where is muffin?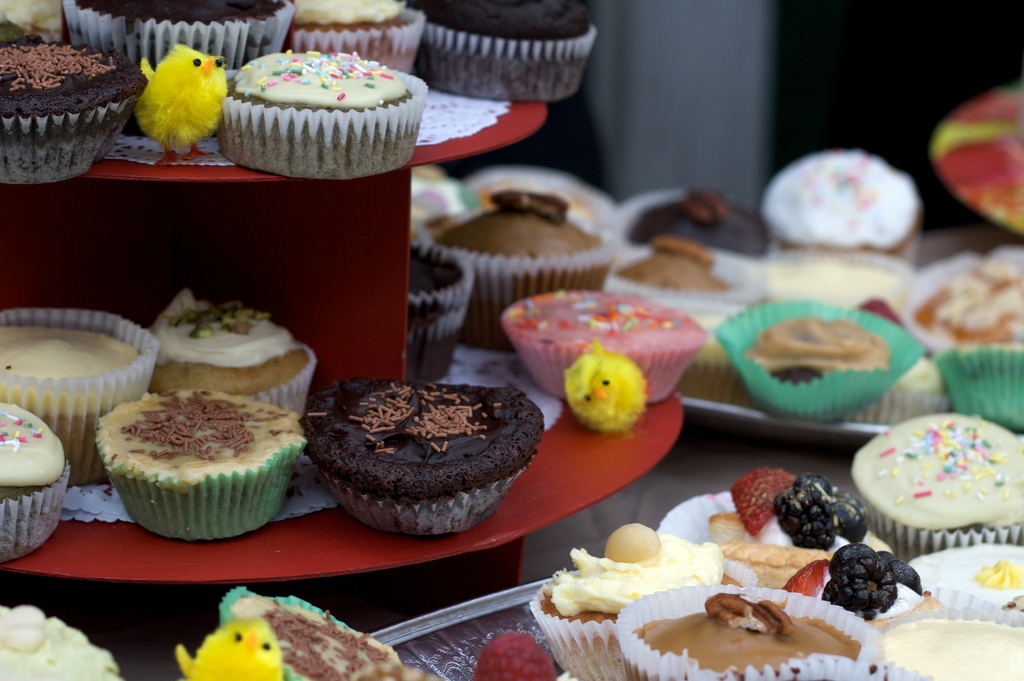
crop(430, 192, 614, 341).
